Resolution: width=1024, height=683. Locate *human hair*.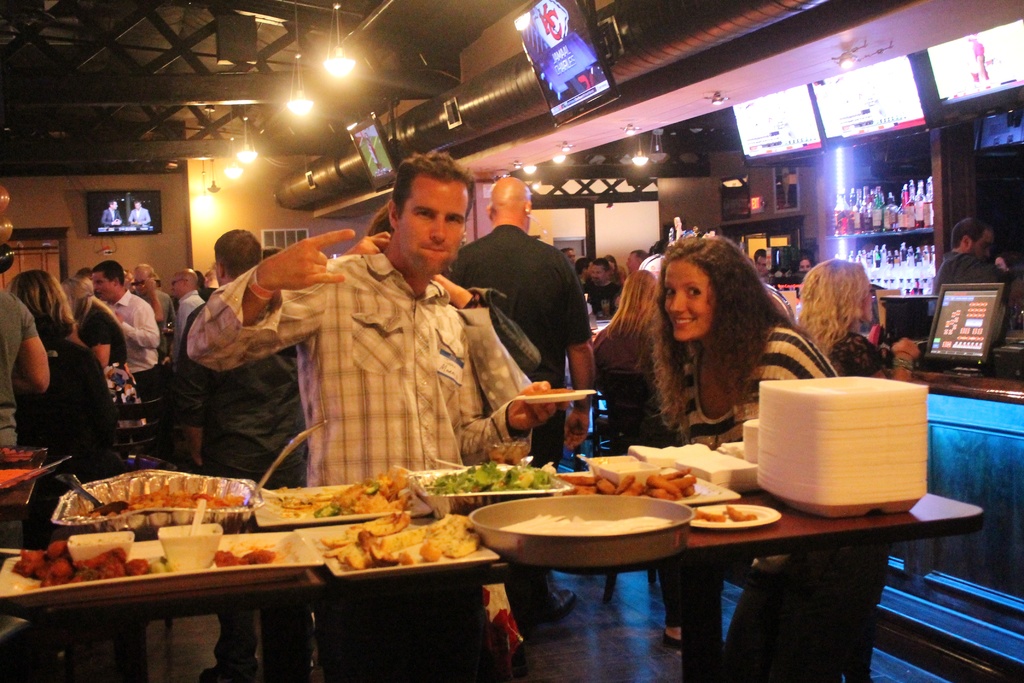
393, 150, 477, 217.
